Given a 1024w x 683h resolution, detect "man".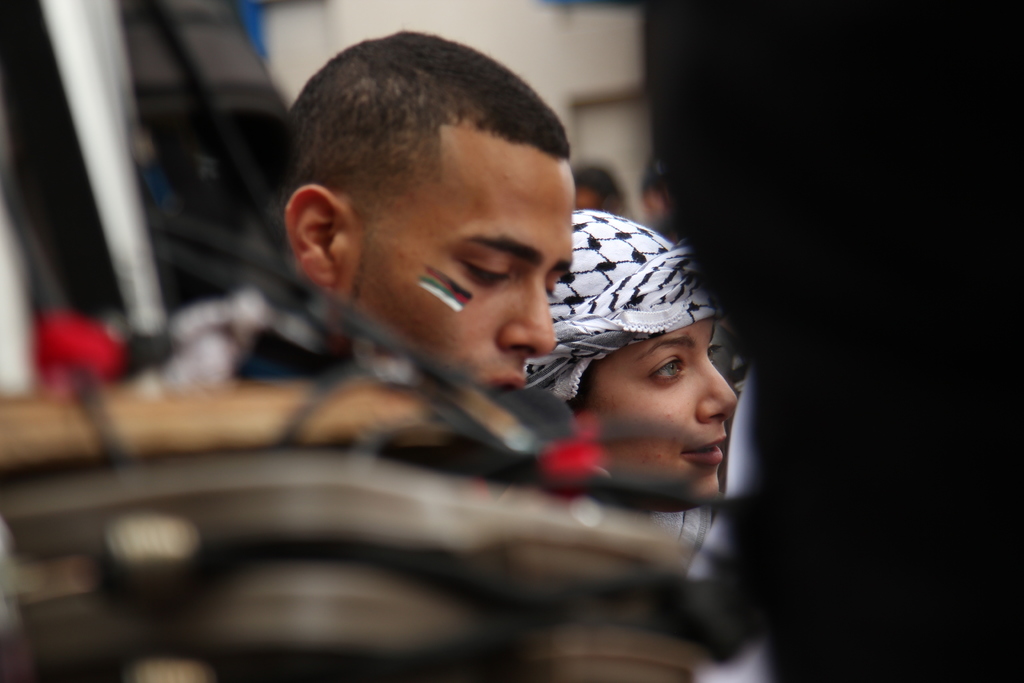
box=[235, 42, 621, 486].
